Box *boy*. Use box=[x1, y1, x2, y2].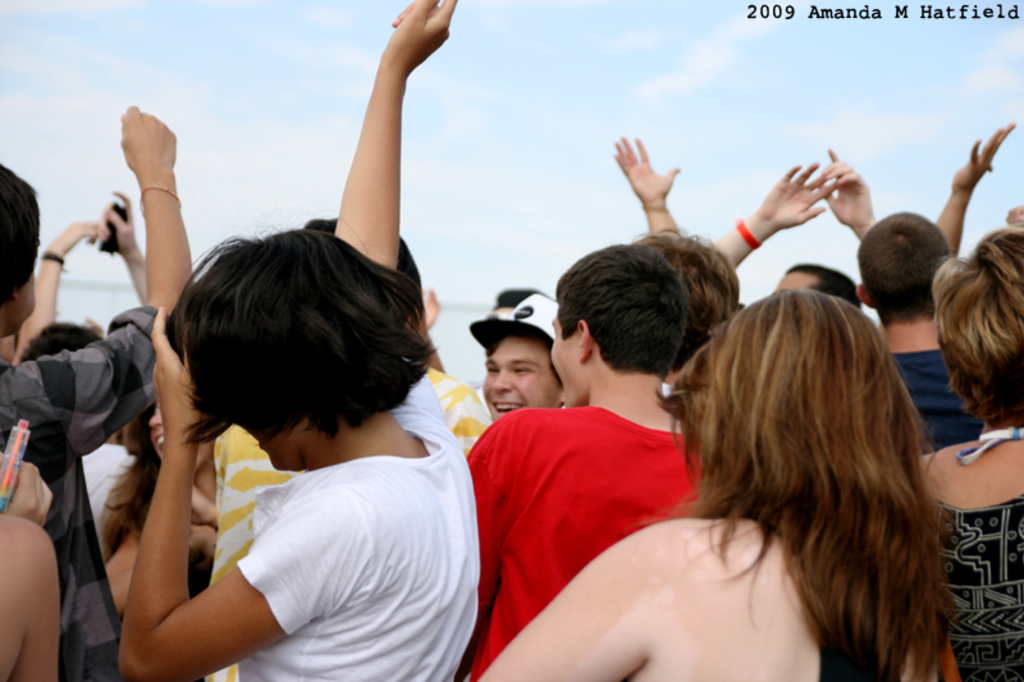
box=[465, 247, 699, 679].
